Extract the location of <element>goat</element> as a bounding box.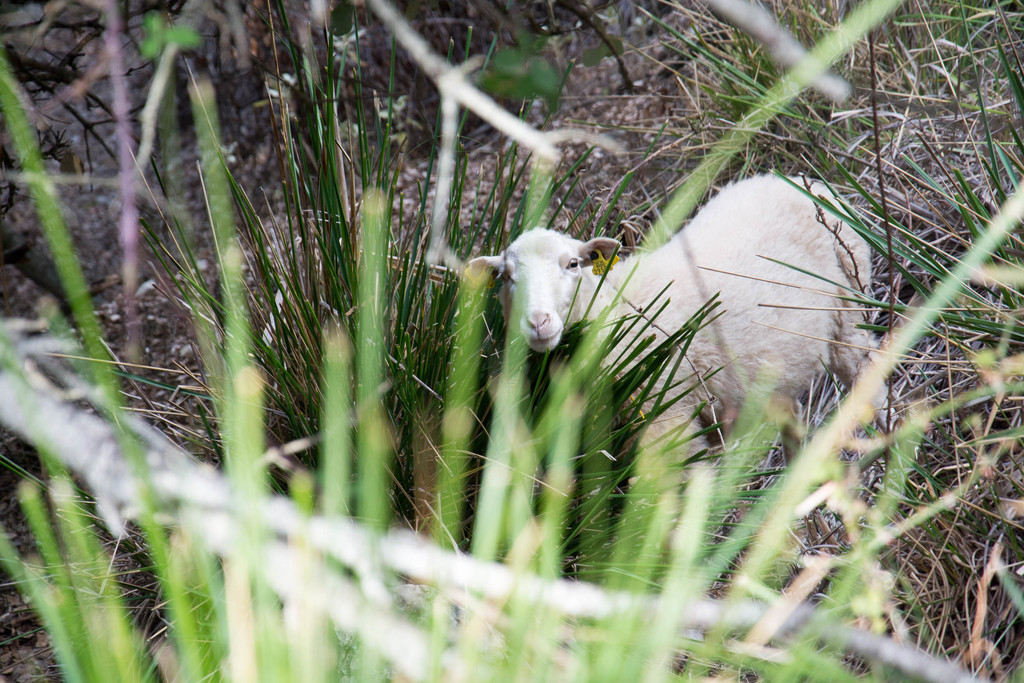
{"left": 467, "top": 171, "right": 881, "bottom": 473}.
